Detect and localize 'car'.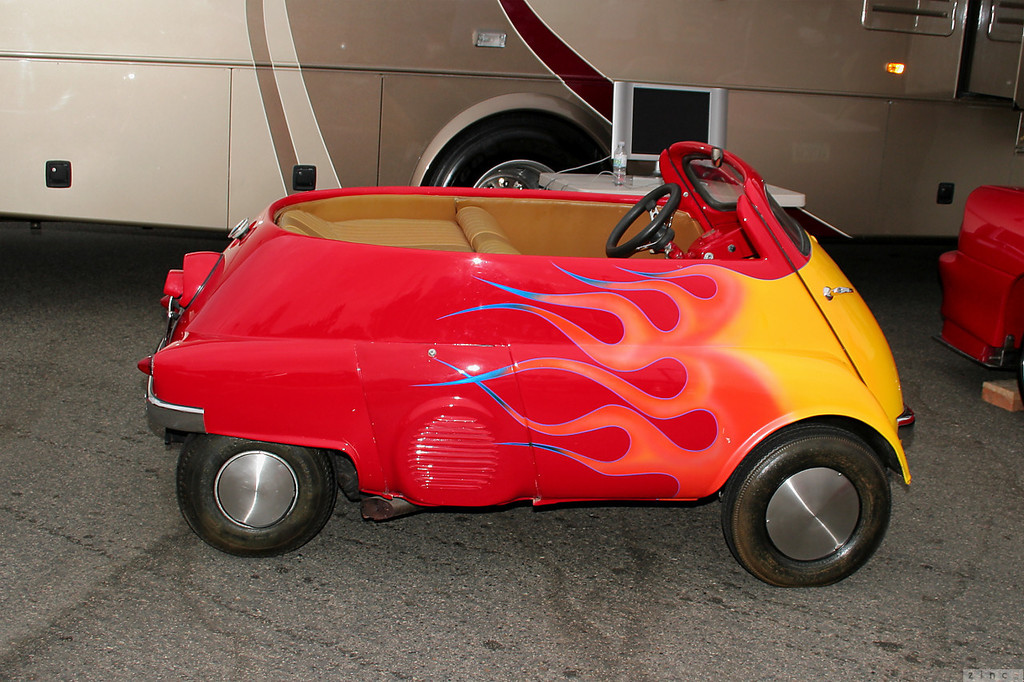
Localized at l=130, t=143, r=917, b=589.
